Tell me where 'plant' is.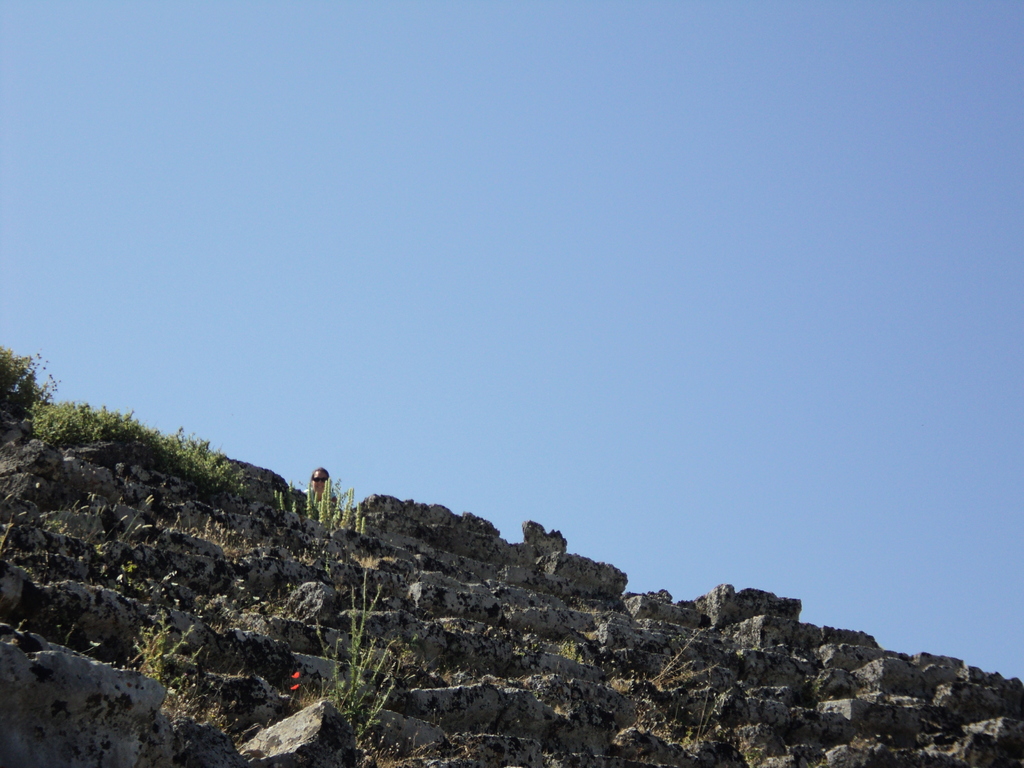
'plant' is at pyautogui.locateOnScreen(118, 604, 198, 707).
